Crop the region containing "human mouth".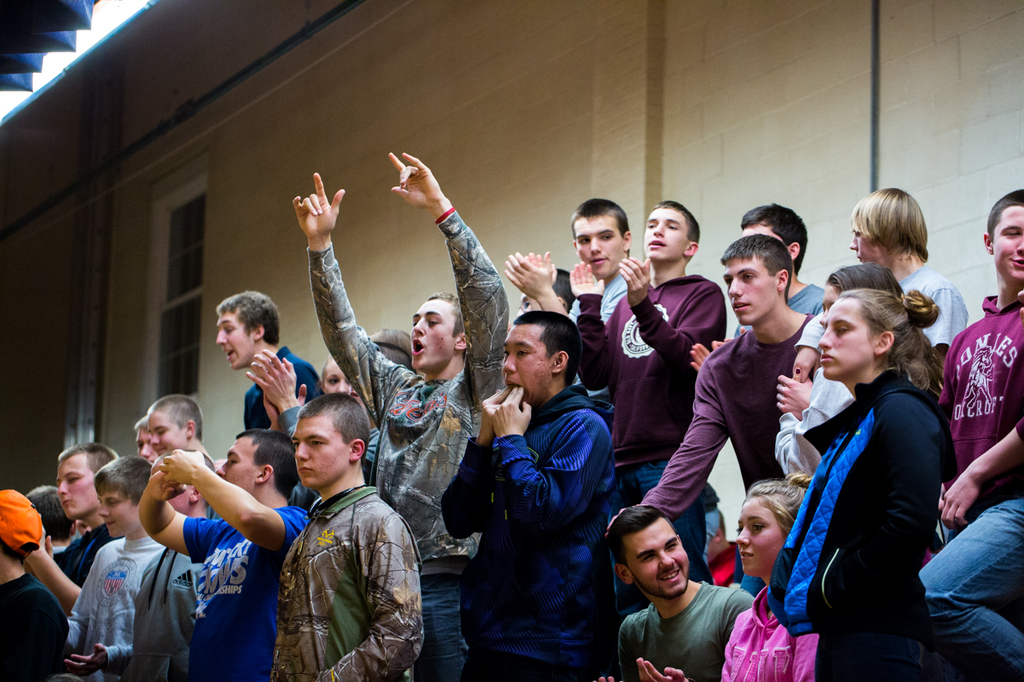
Crop region: [221,349,234,359].
